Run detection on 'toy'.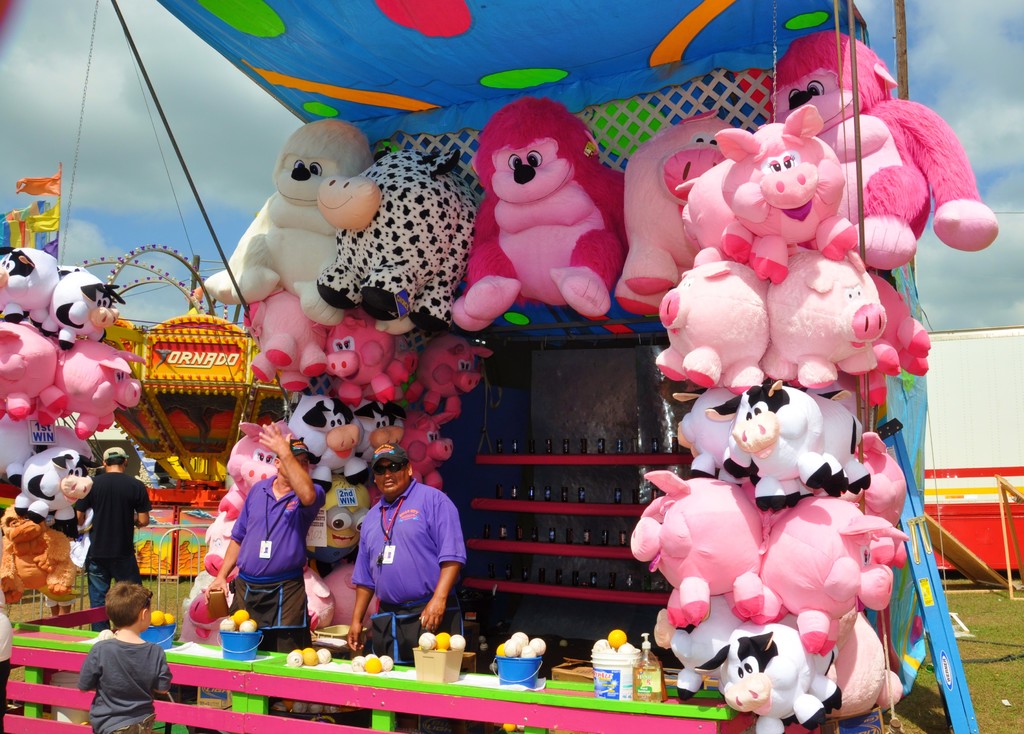
Result: Rect(825, 612, 896, 714).
